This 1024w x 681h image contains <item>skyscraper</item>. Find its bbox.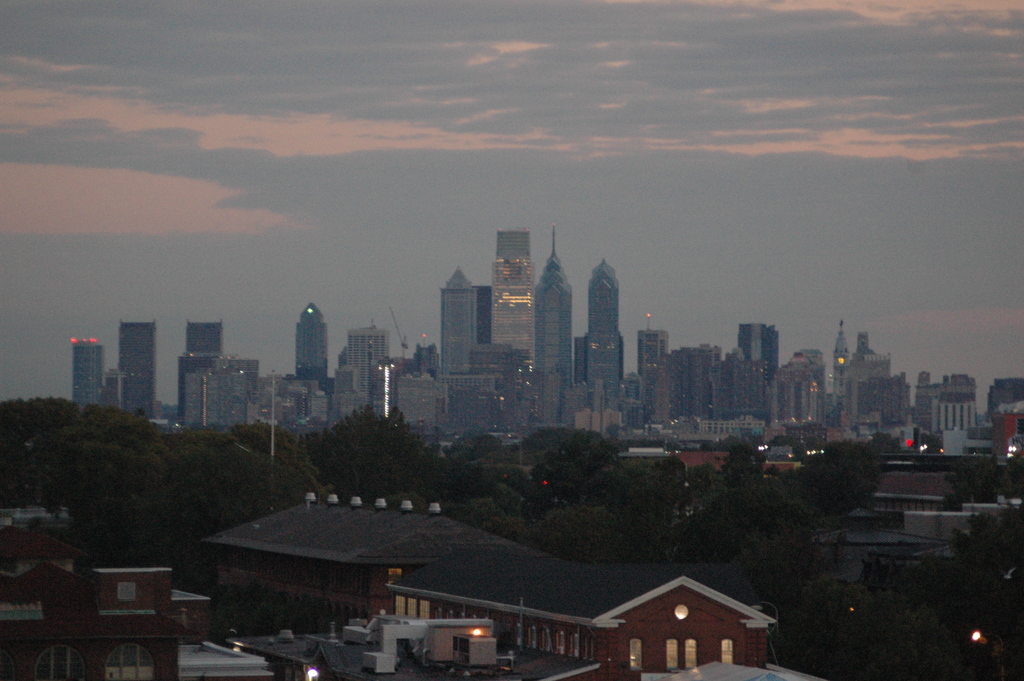
crop(532, 224, 572, 425).
